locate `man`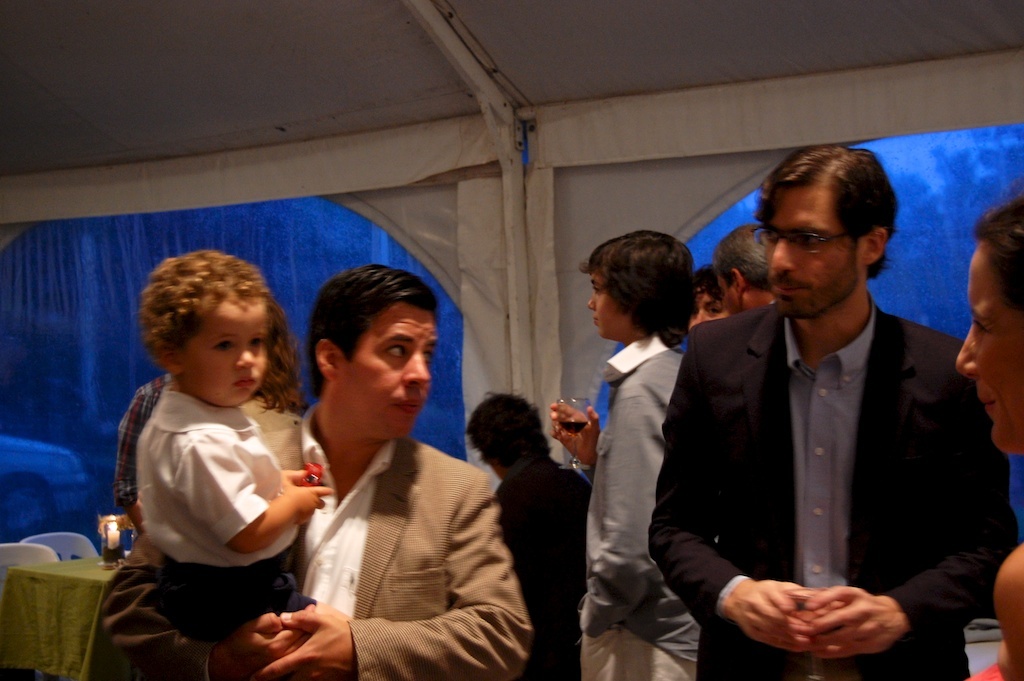
[103,266,534,680]
